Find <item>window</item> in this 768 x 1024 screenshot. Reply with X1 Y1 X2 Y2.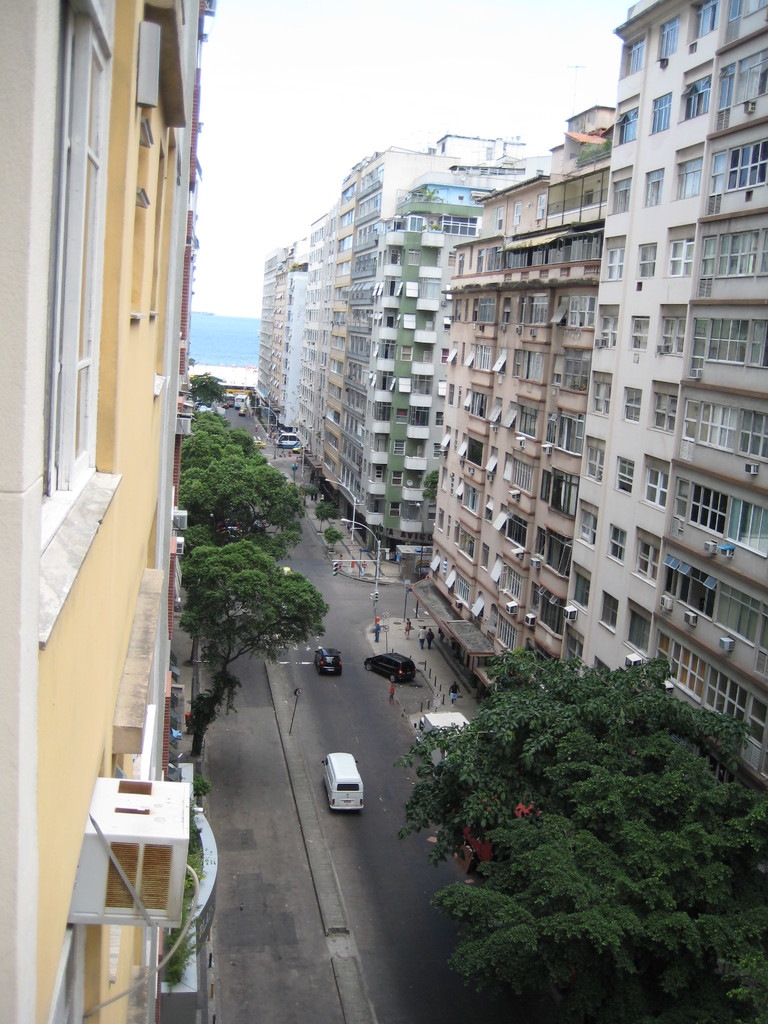
638 461 664 508.
